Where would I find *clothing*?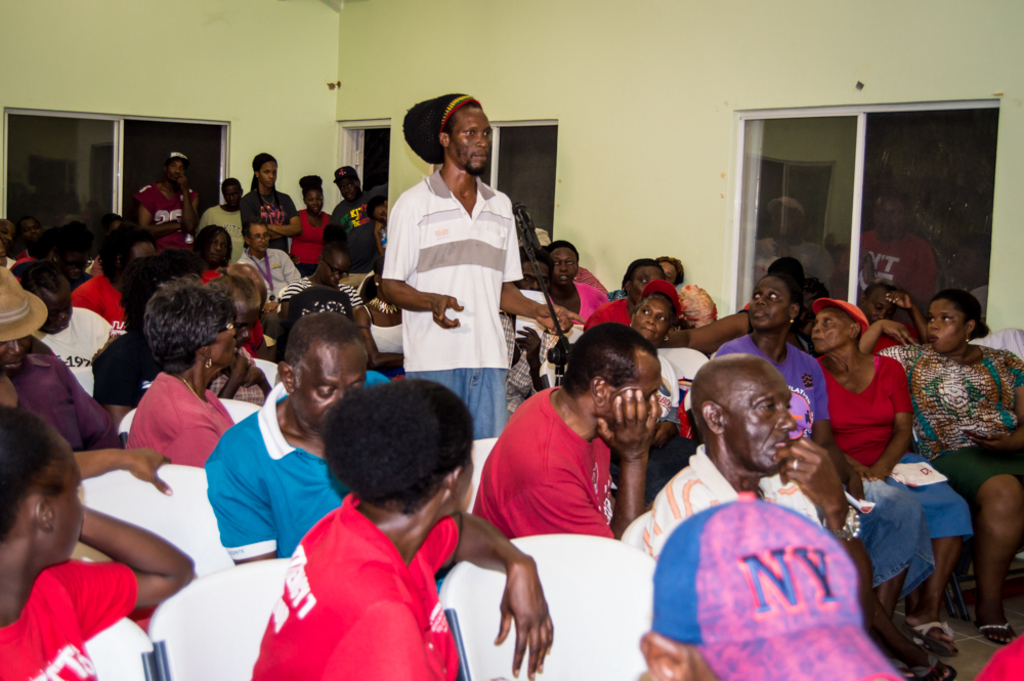
At detection(906, 345, 1022, 497).
